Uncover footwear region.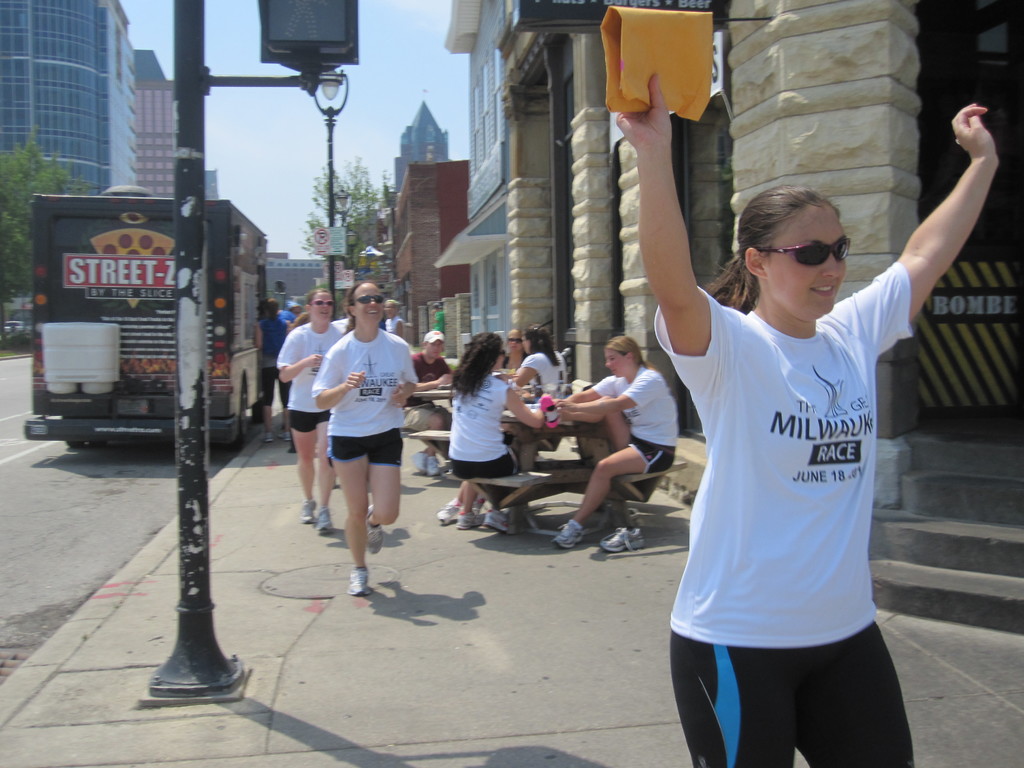
Uncovered: <bbox>346, 564, 372, 595</bbox>.
